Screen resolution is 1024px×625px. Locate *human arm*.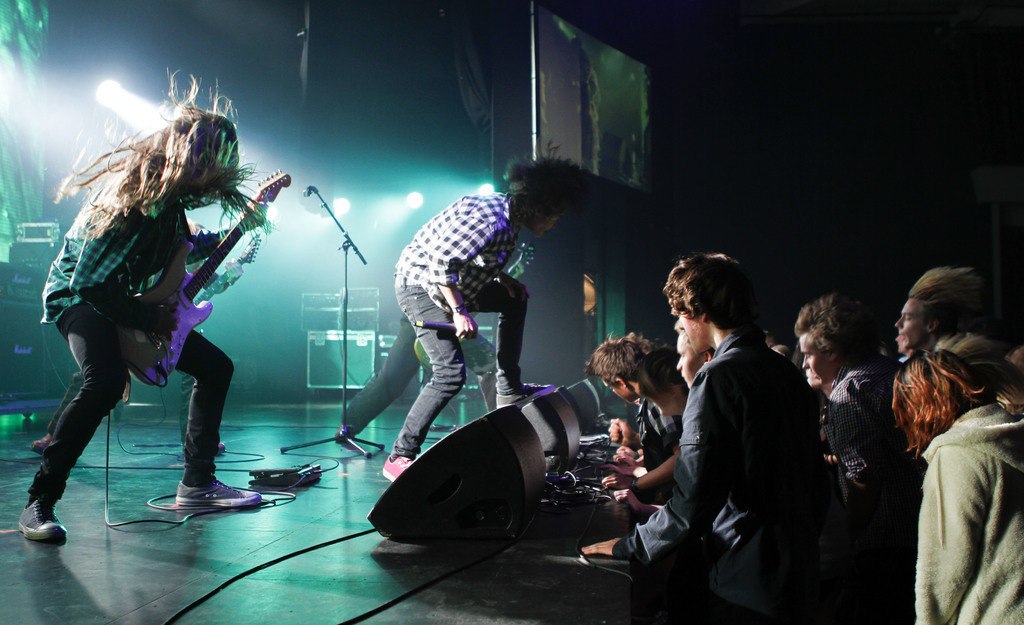
(426,224,492,335).
